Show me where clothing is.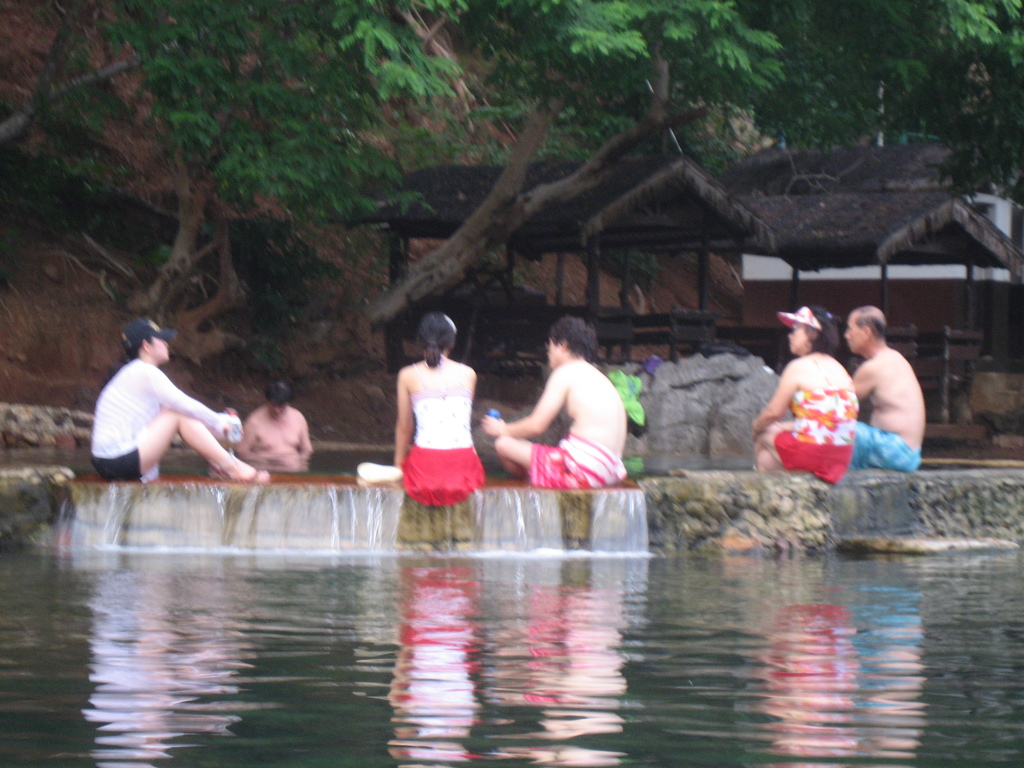
clothing is at bbox=(844, 415, 920, 472).
